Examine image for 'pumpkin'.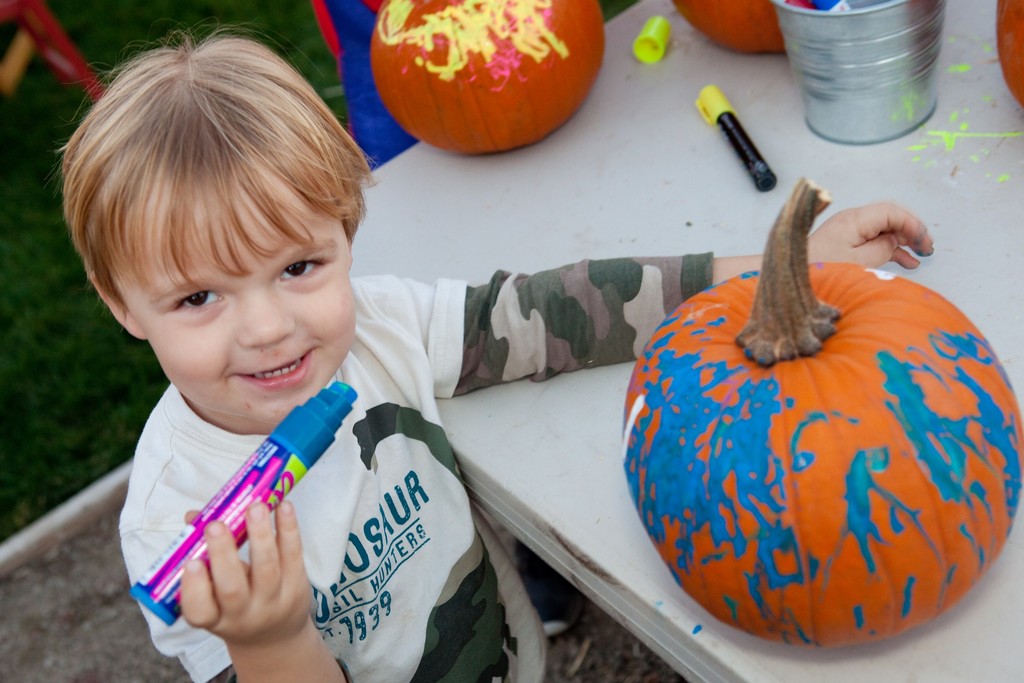
Examination result: (x1=672, y1=0, x2=786, y2=55).
